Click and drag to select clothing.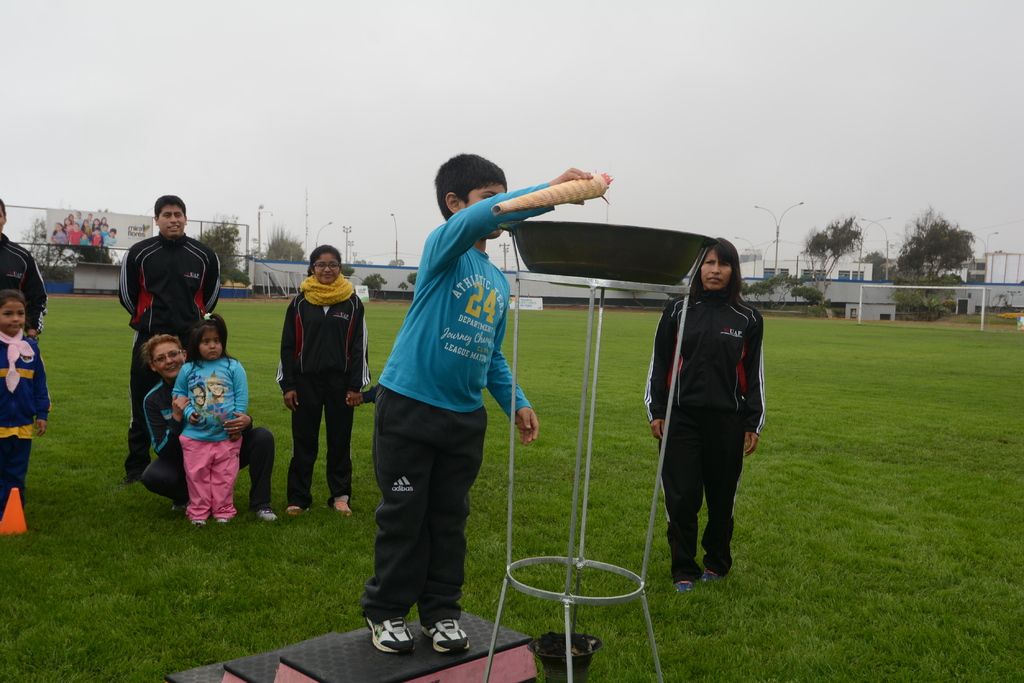
Selection: 0 330 50 513.
